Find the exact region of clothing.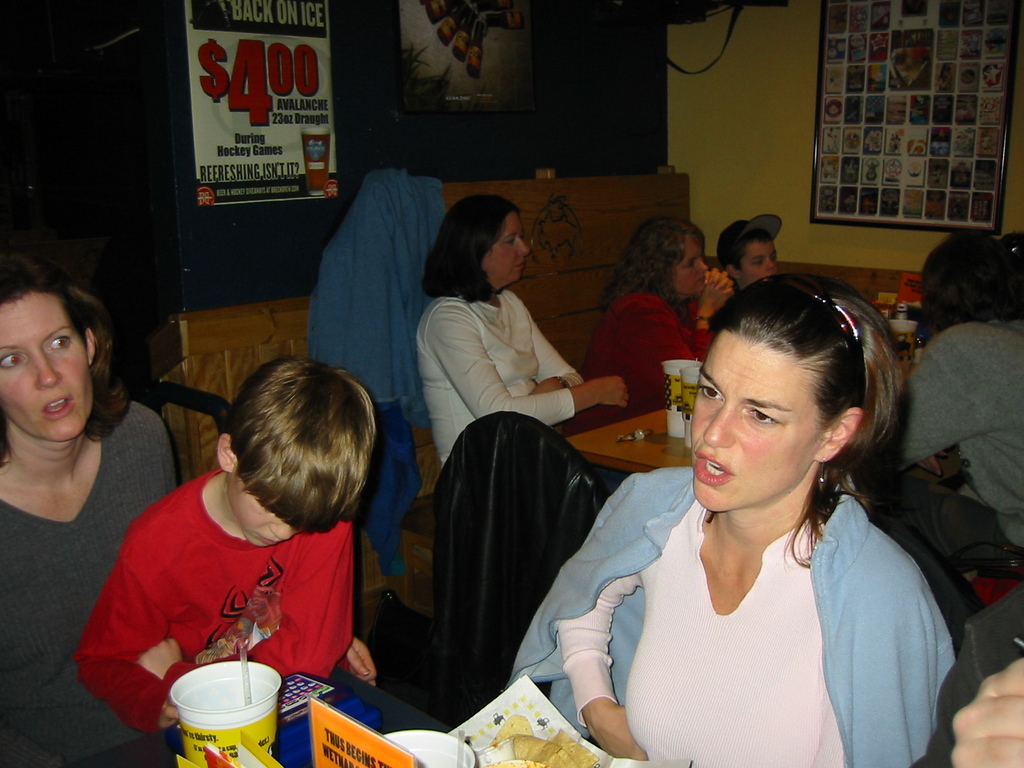
Exact region: select_region(415, 291, 586, 467).
